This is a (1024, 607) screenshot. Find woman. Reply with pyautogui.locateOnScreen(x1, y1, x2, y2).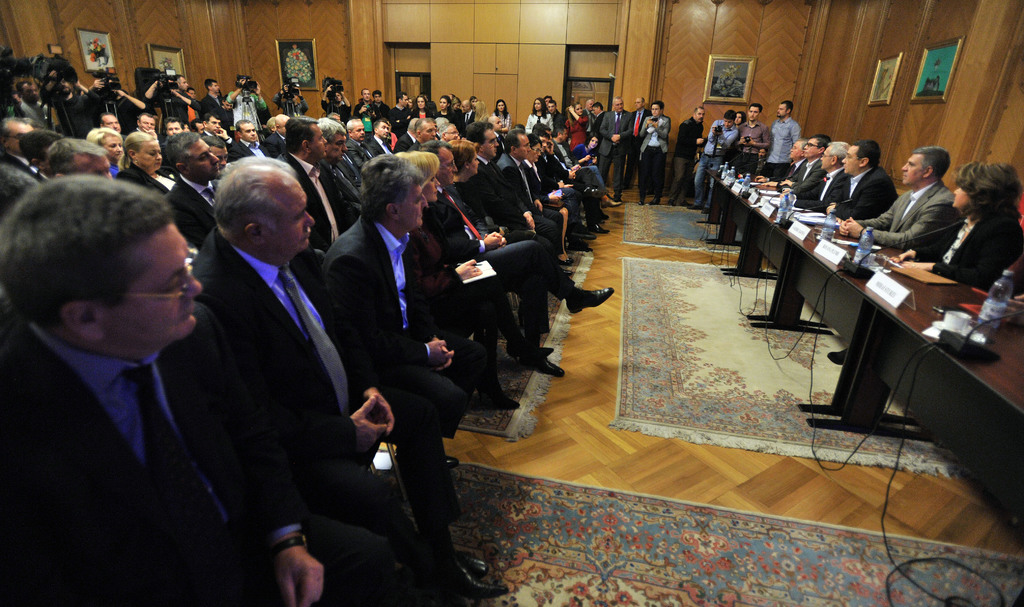
pyautogui.locateOnScreen(637, 101, 670, 205).
